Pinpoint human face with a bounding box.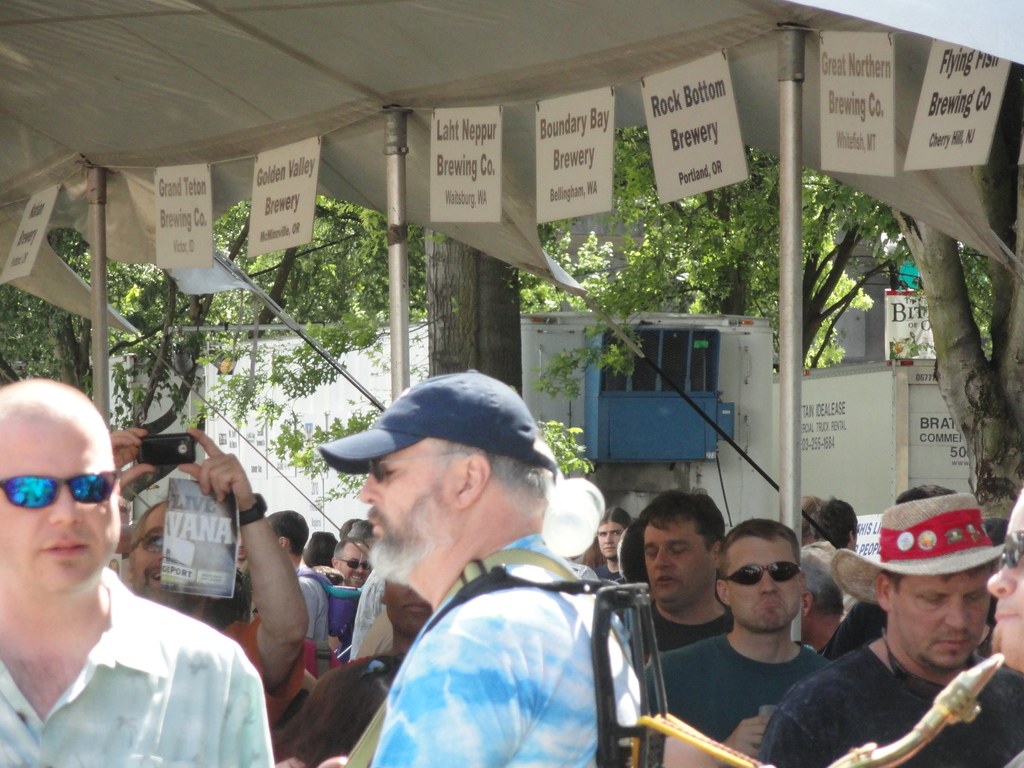
rect(729, 539, 803, 633).
